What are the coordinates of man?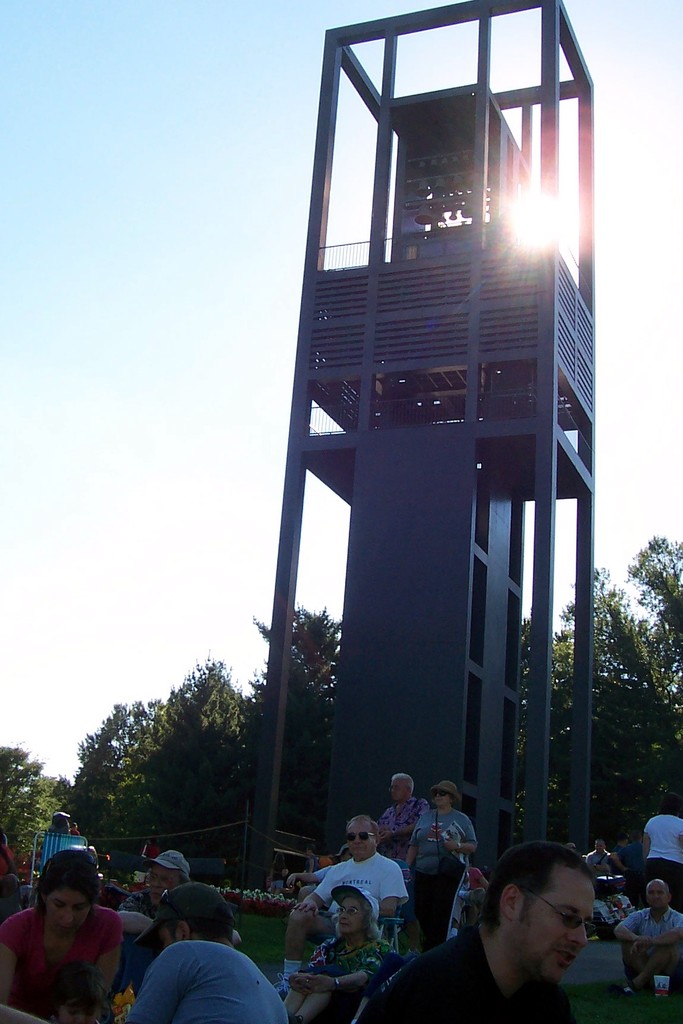
[left=108, top=845, right=177, bottom=994].
